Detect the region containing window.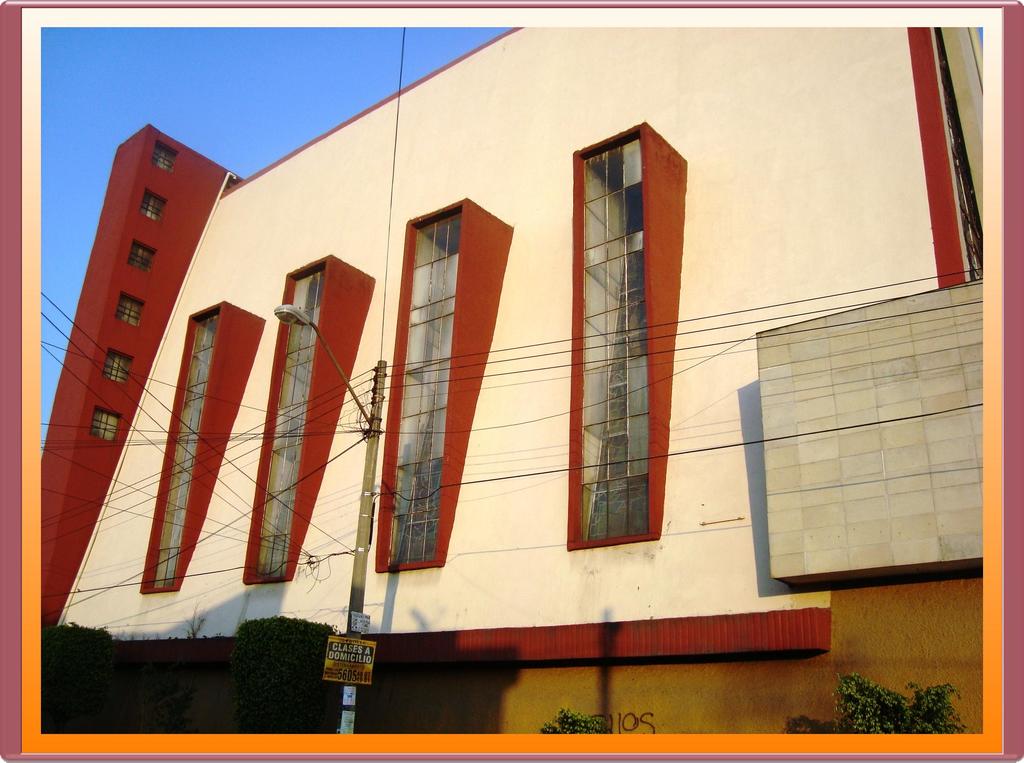
region(152, 141, 177, 172).
